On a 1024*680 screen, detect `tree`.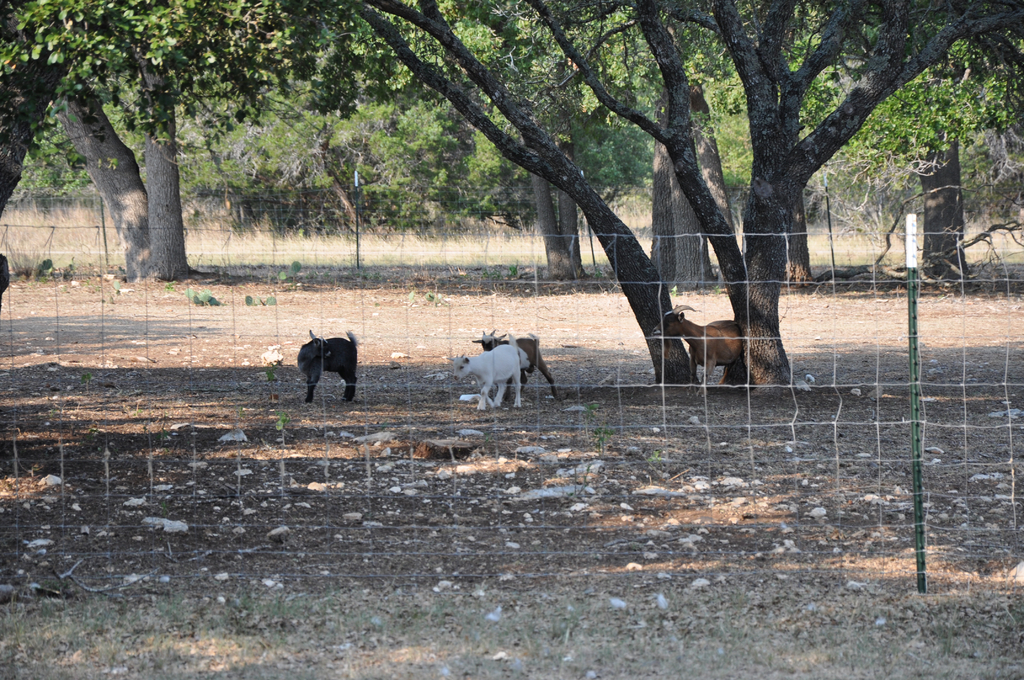
box=[0, 0, 199, 284].
